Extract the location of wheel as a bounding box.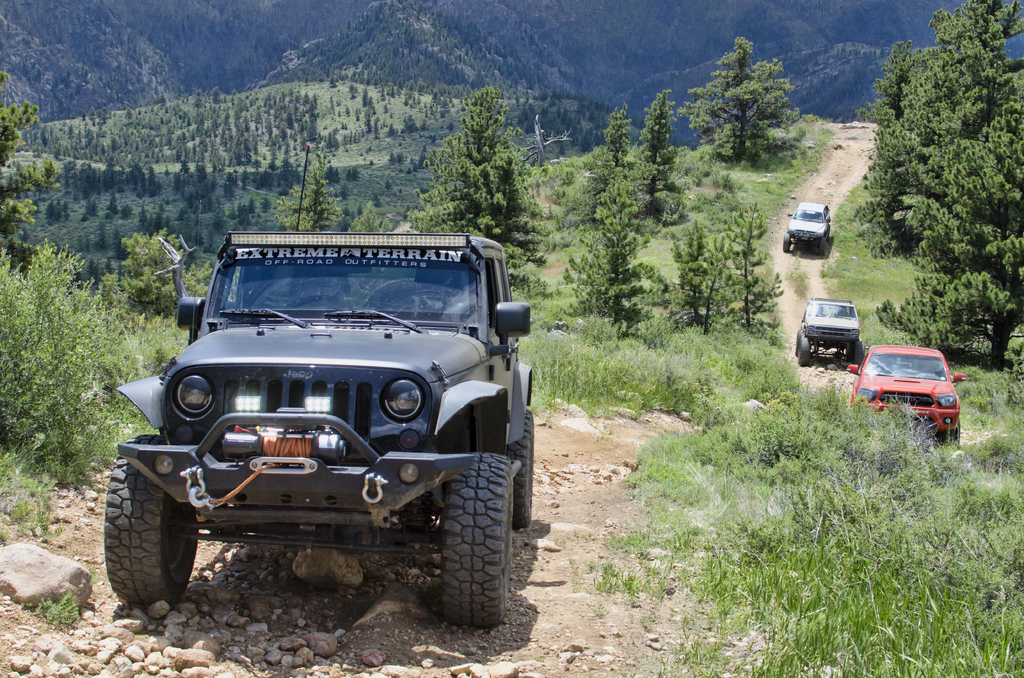
detection(502, 407, 531, 536).
